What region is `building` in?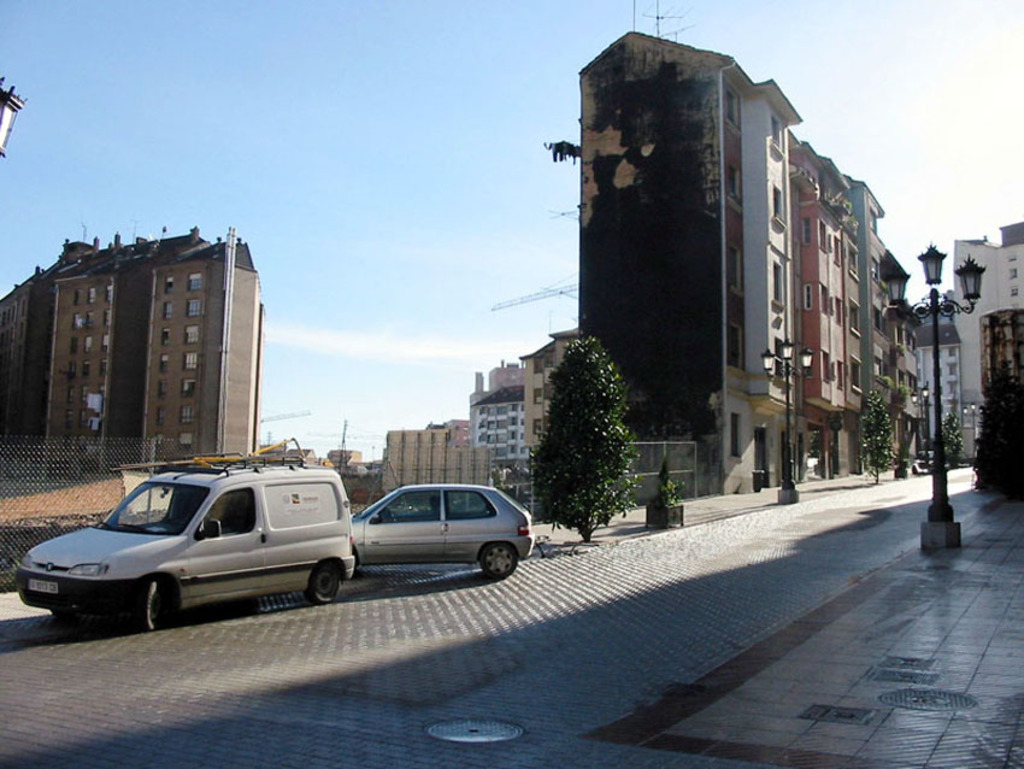
rect(258, 438, 320, 471).
